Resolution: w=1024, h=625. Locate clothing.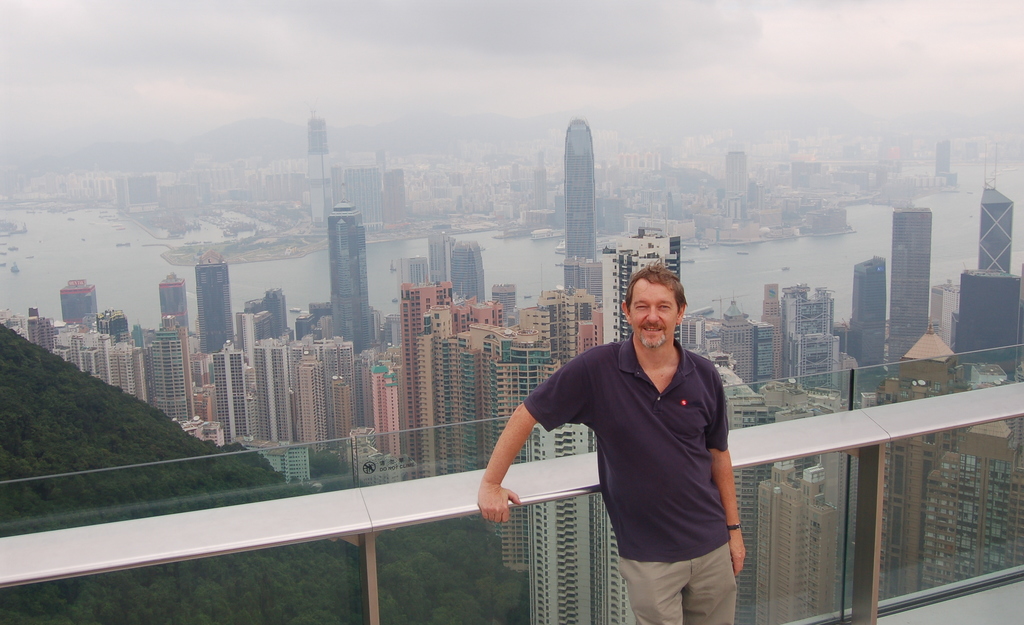
{"x1": 526, "y1": 314, "x2": 760, "y2": 592}.
